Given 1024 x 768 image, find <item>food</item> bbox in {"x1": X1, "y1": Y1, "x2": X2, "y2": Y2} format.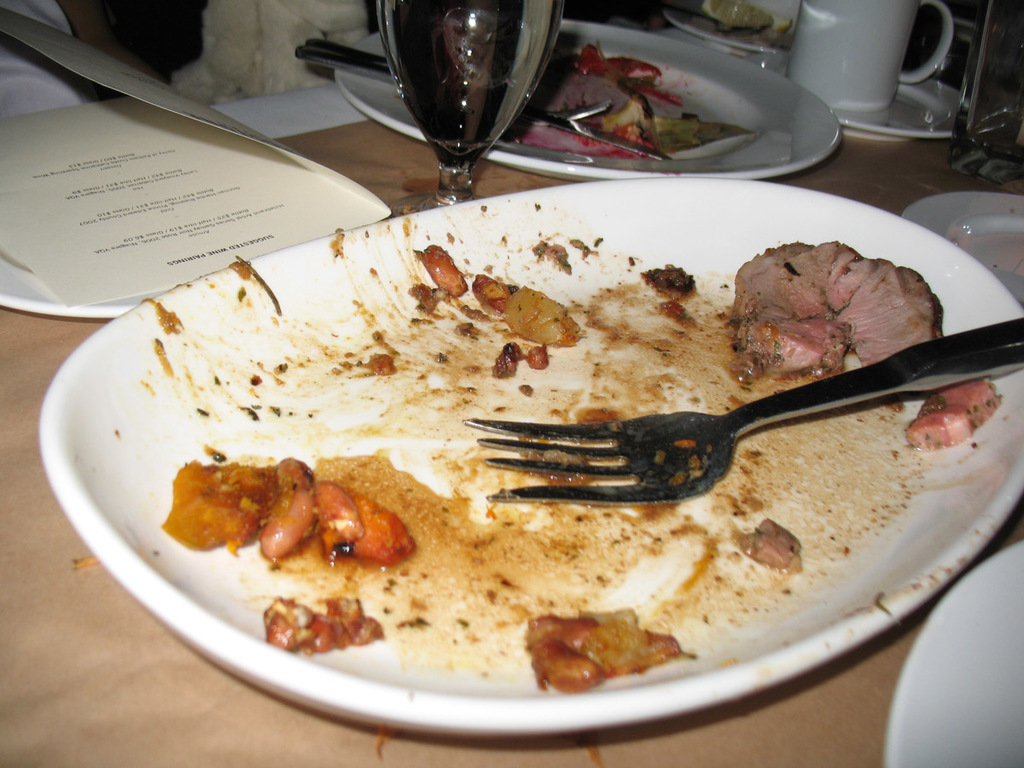
{"x1": 519, "y1": 611, "x2": 703, "y2": 685}.
